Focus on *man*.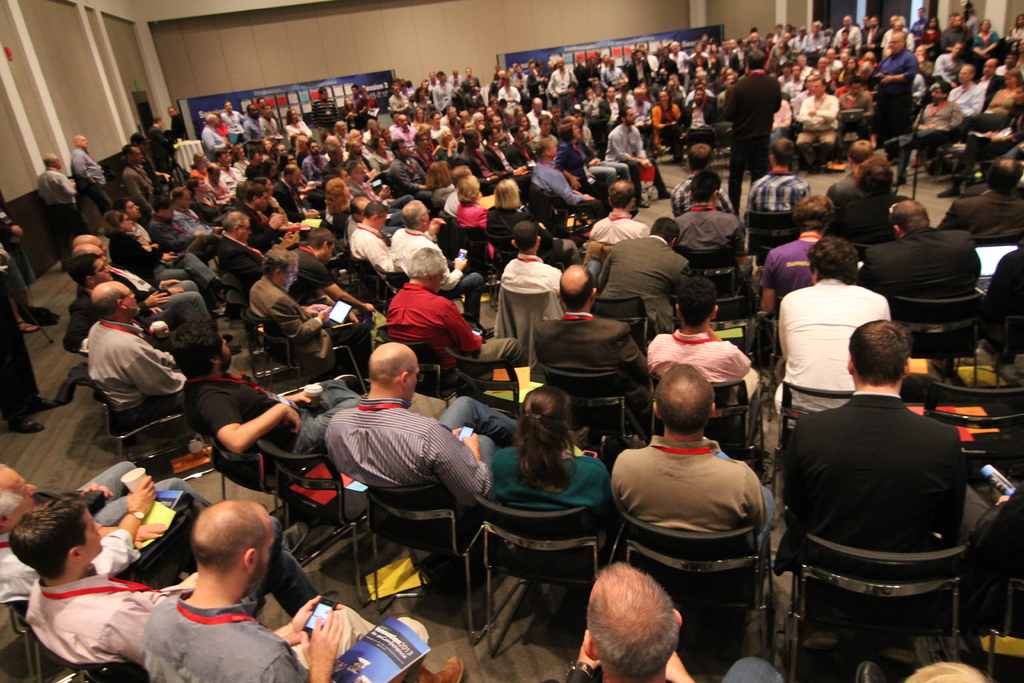
Focused at [429, 106, 449, 137].
